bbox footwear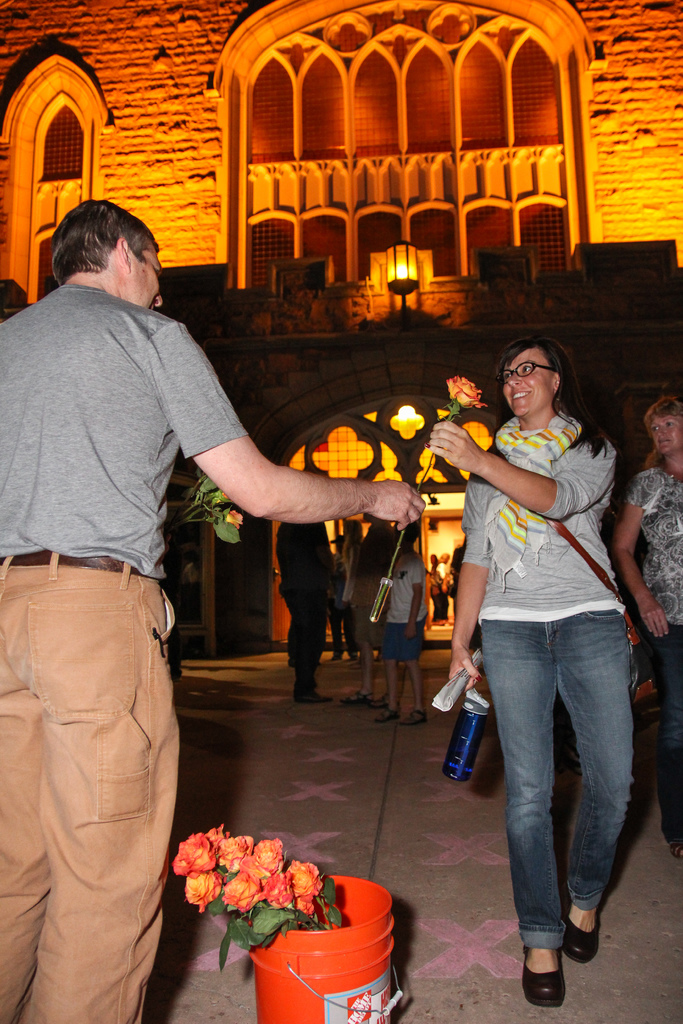
(x1=399, y1=708, x2=425, y2=724)
